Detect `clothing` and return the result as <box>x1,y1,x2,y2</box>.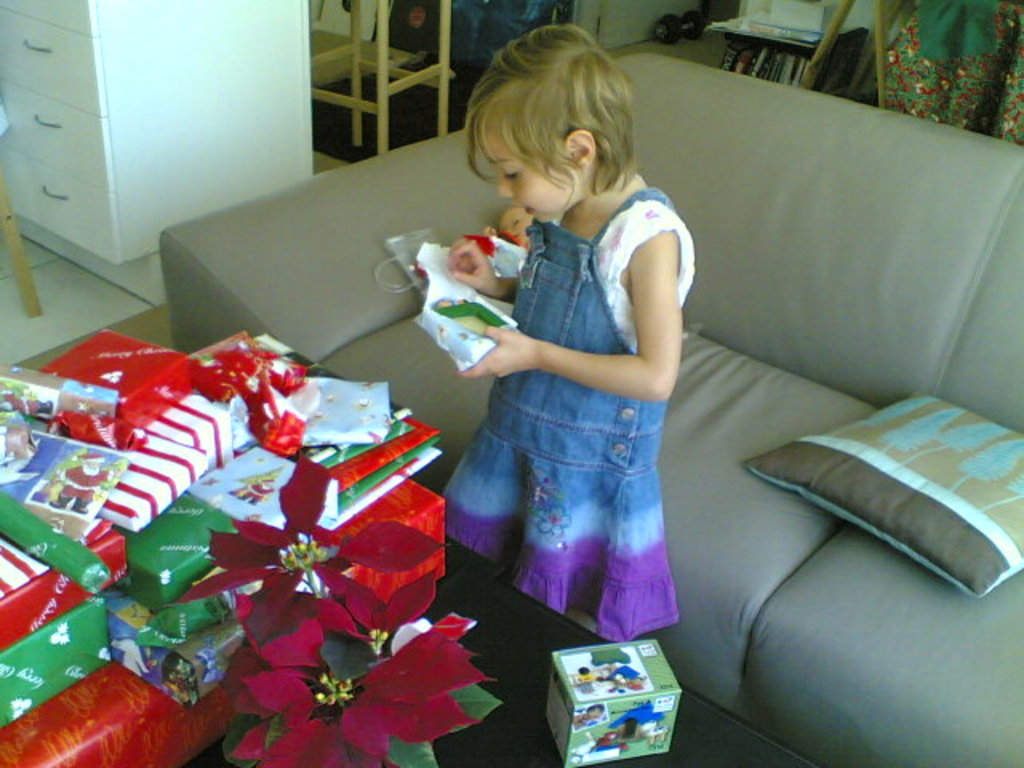
<box>453,128,701,651</box>.
